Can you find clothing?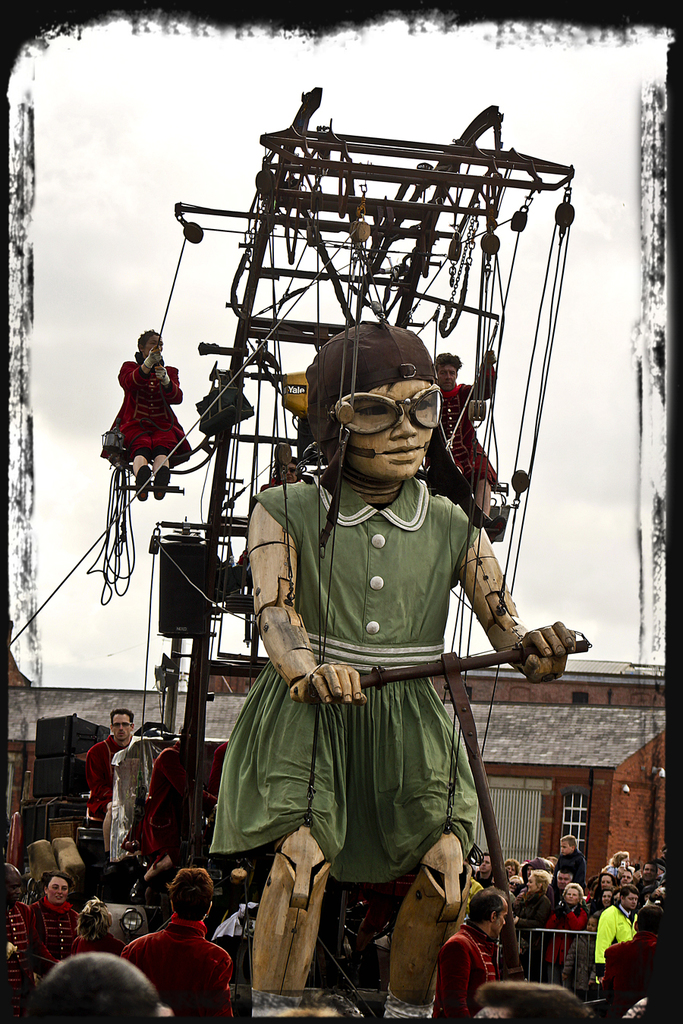
Yes, bounding box: 137:746:222:869.
